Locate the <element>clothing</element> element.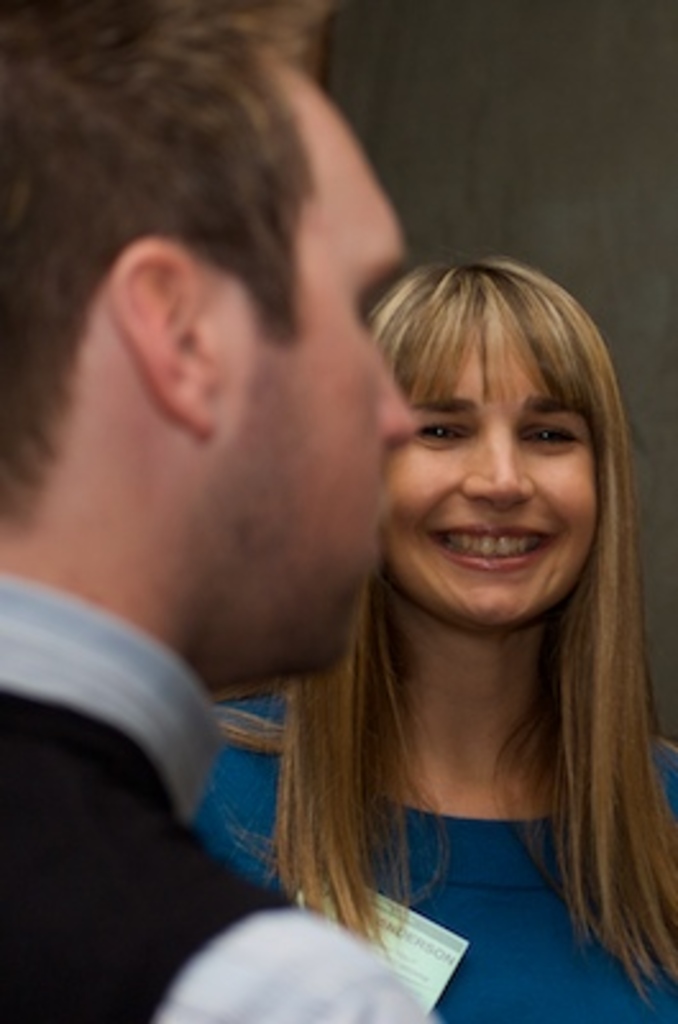
Element bbox: box=[0, 579, 427, 1021].
